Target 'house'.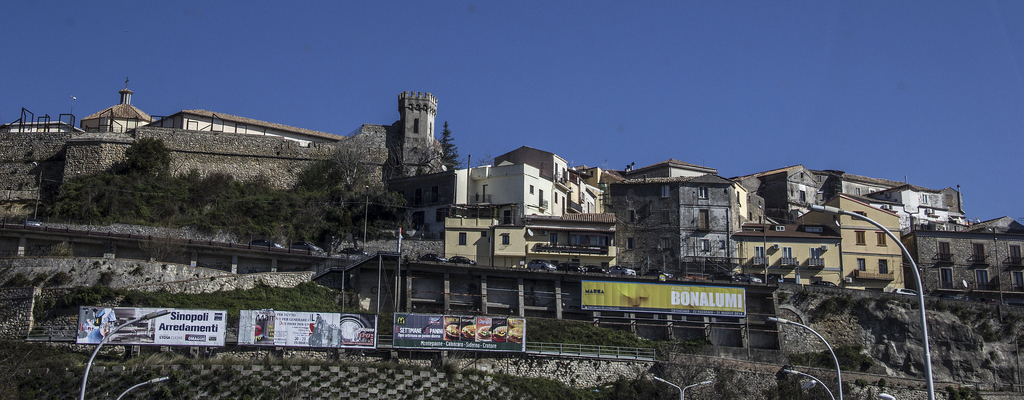
Target region: bbox(609, 167, 742, 280).
